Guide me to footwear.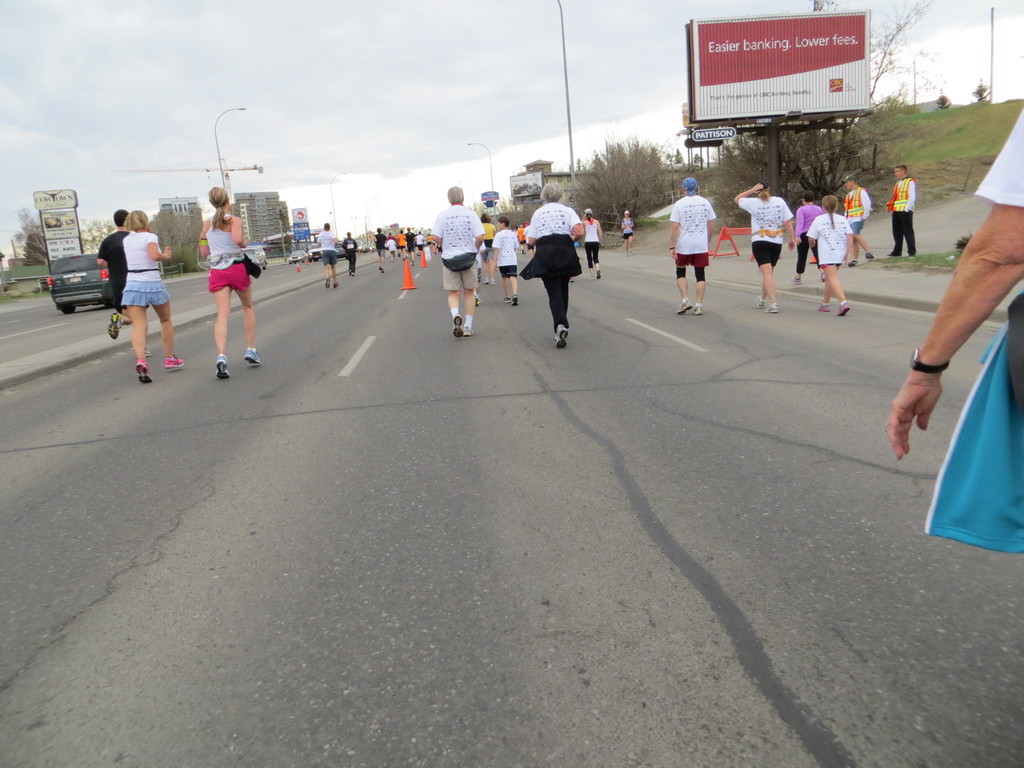
Guidance: bbox=[816, 301, 829, 309].
